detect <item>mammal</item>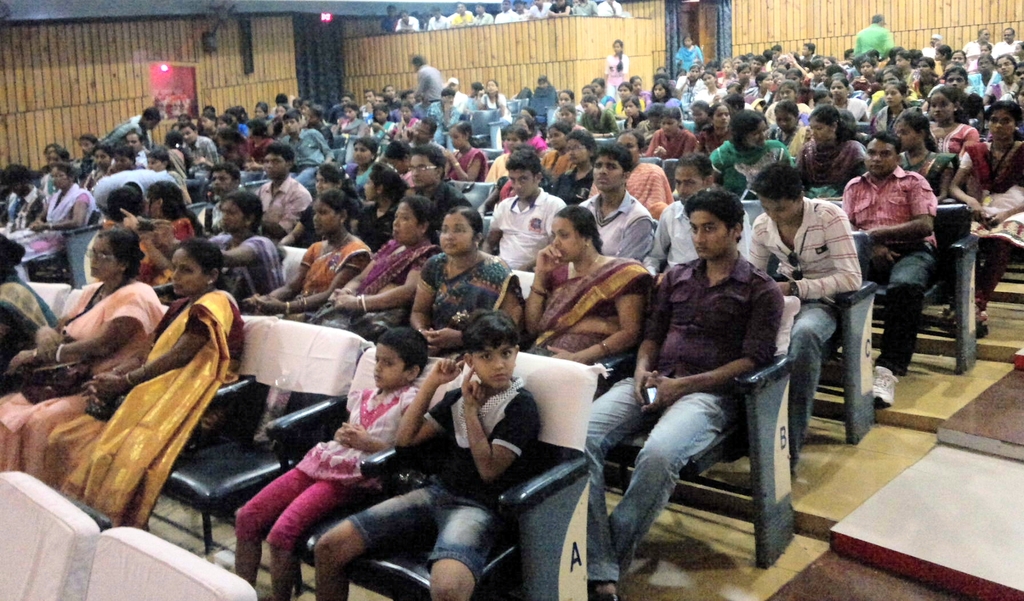
744,157,858,484
